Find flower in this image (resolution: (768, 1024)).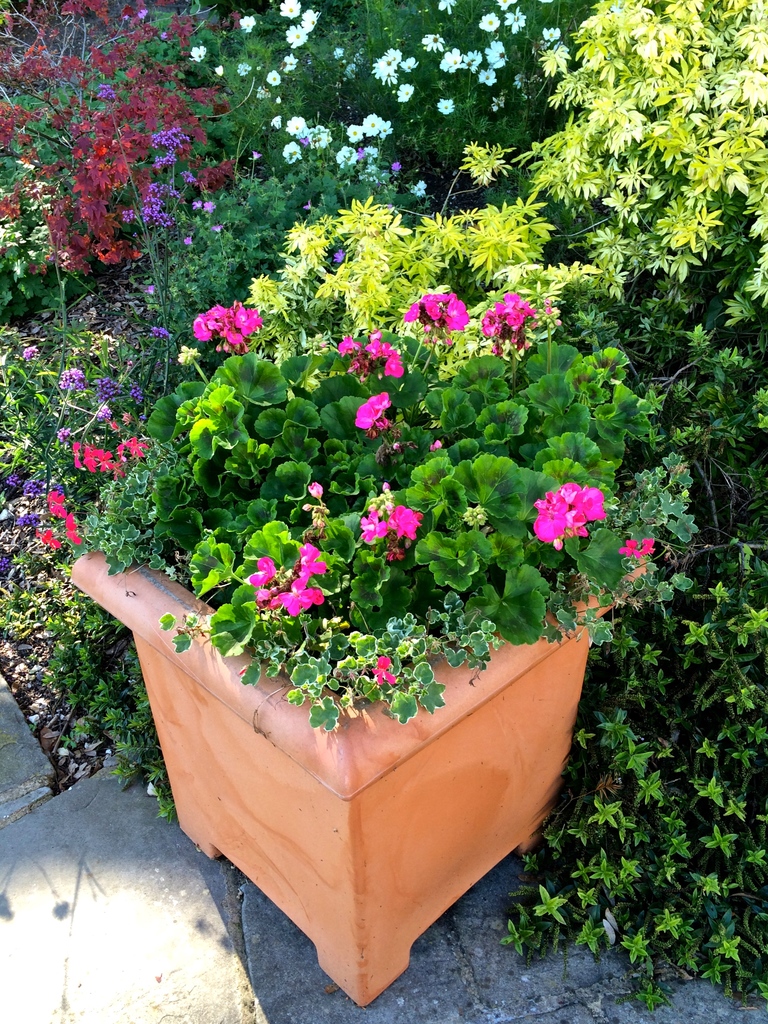
rect(348, 392, 381, 429).
